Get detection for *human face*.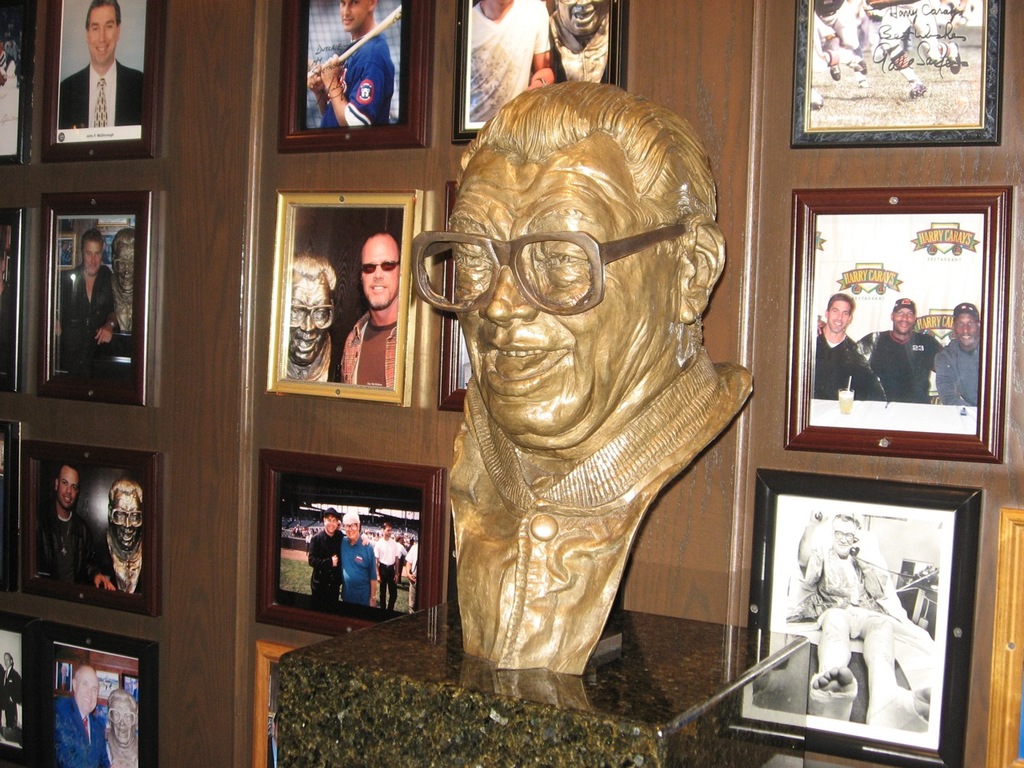
Detection: {"x1": 825, "y1": 294, "x2": 851, "y2": 334}.
